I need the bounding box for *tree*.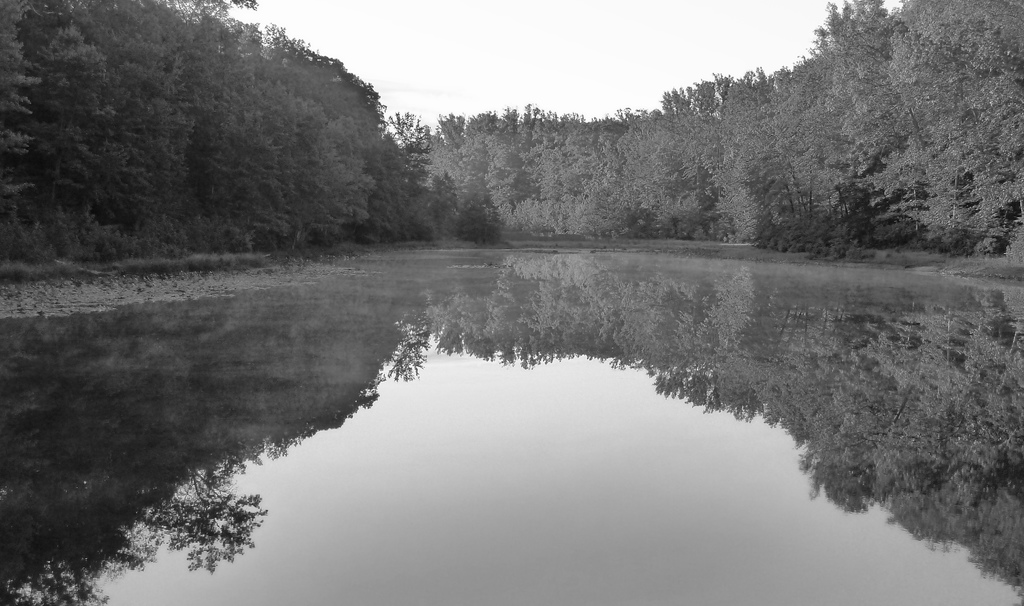
Here it is: left=178, top=0, right=262, bottom=31.
